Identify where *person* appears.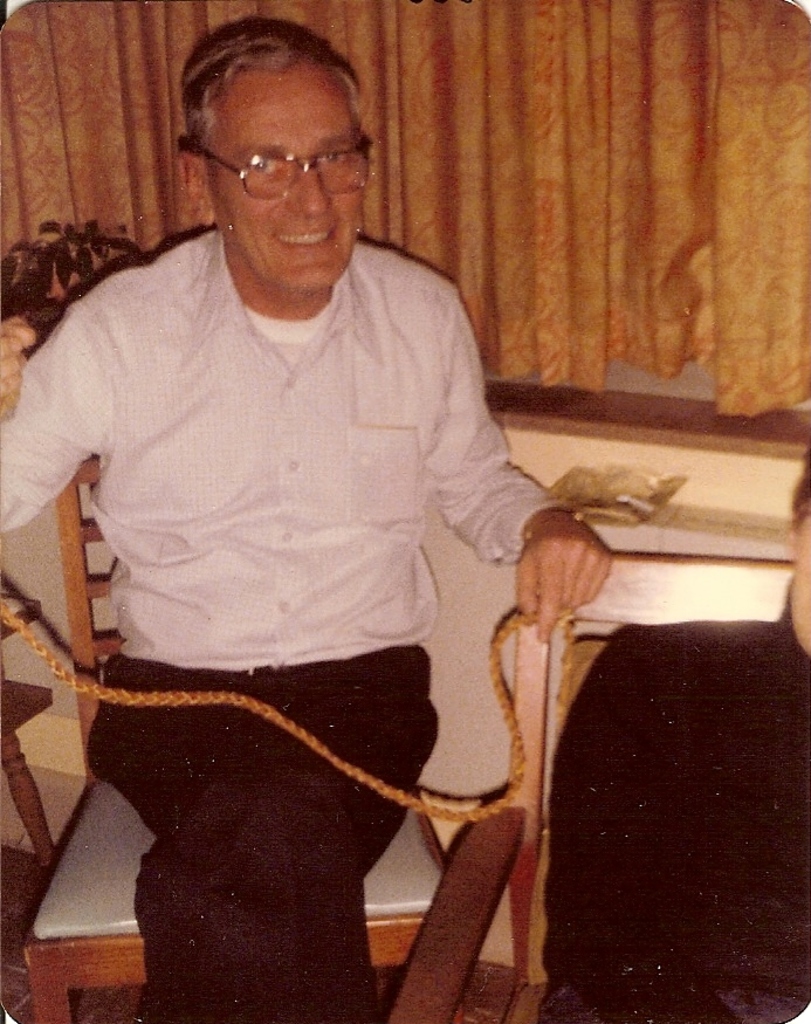
Appears at 0, 15, 613, 1023.
